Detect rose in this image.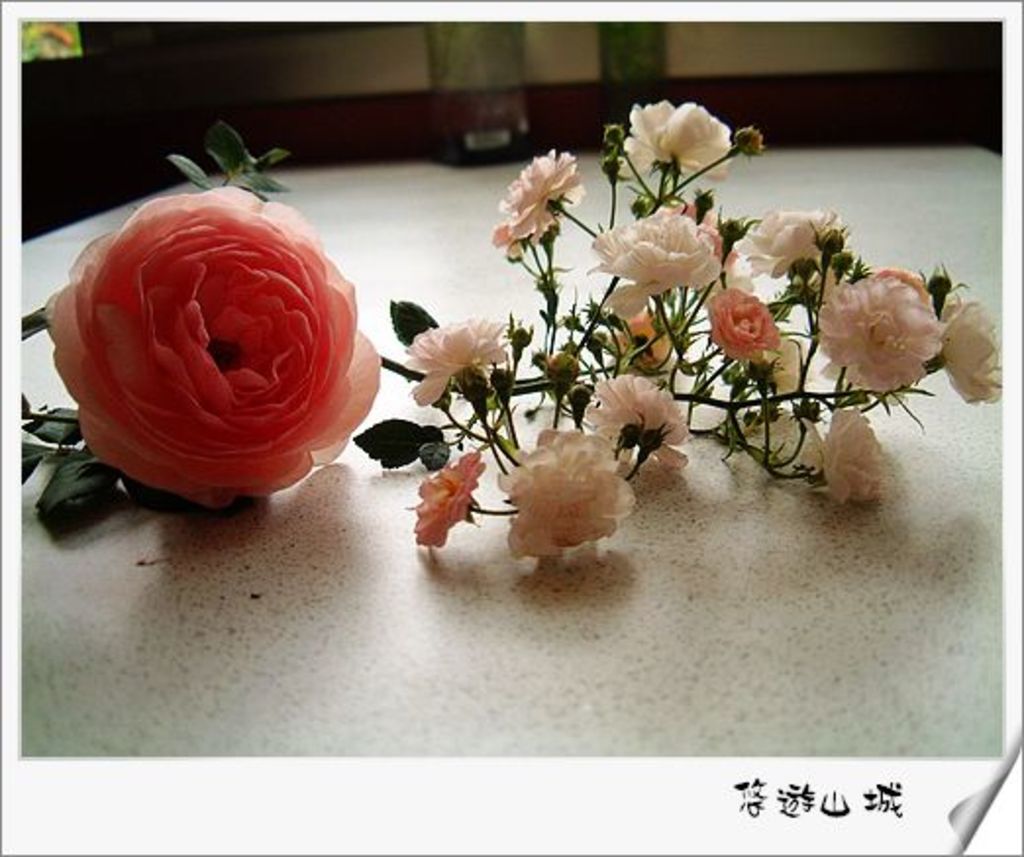
Detection: {"left": 37, "top": 184, "right": 383, "bottom": 510}.
